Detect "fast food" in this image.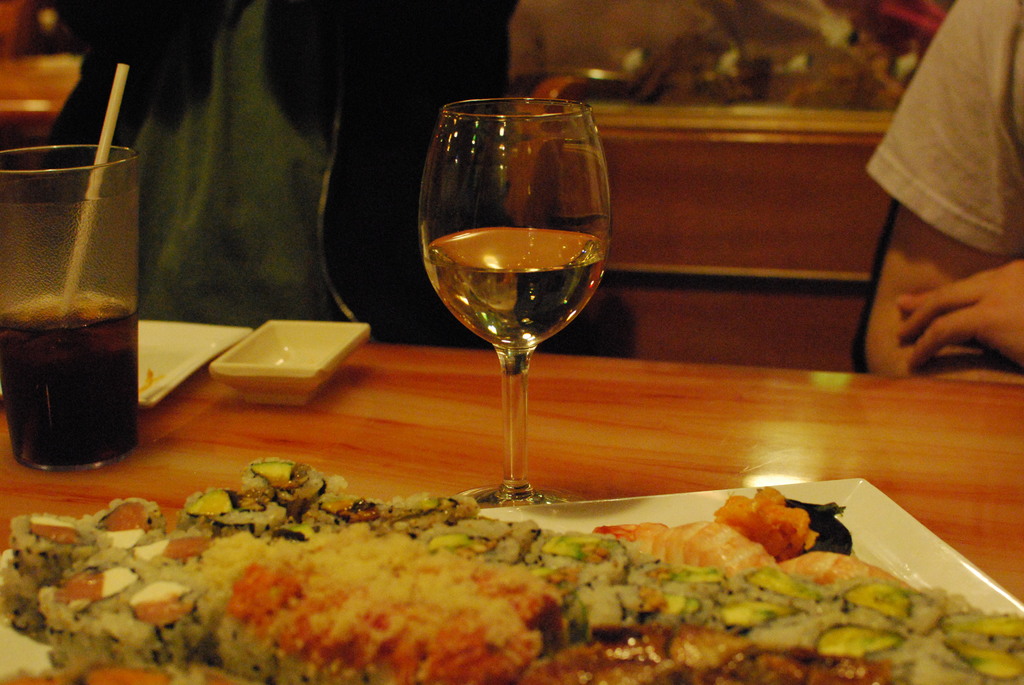
Detection: {"x1": 45, "y1": 487, "x2": 946, "y2": 659}.
